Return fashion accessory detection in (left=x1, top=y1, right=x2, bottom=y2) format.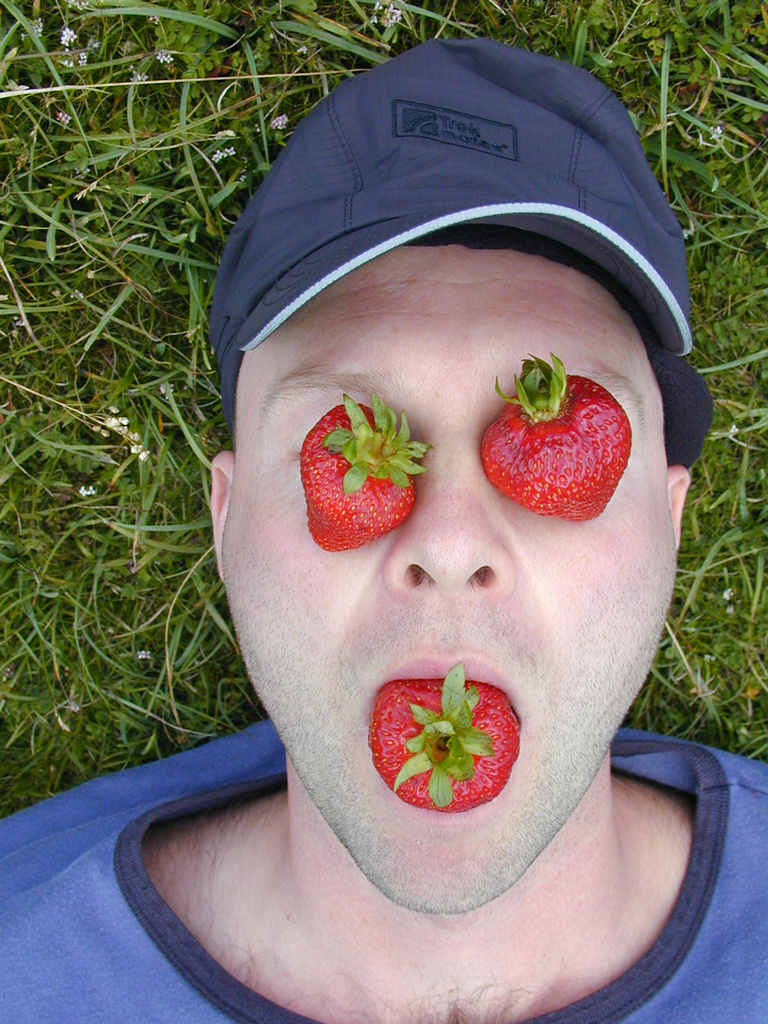
(left=207, top=35, right=716, bottom=470).
